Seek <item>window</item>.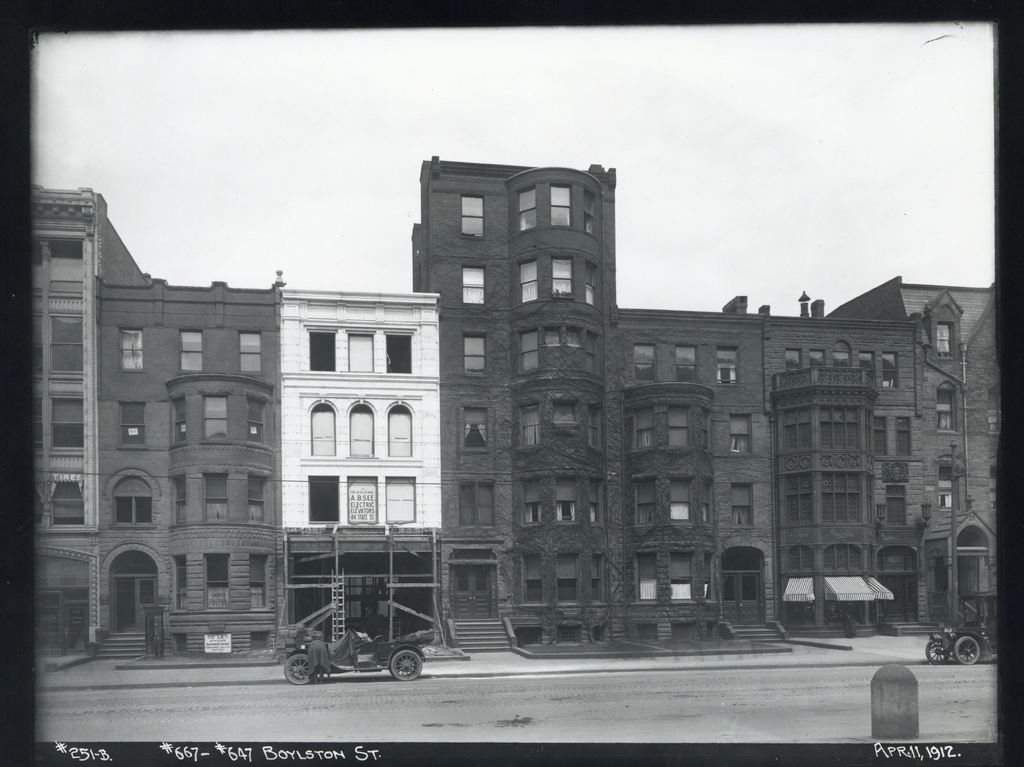
(x1=243, y1=401, x2=267, y2=442).
